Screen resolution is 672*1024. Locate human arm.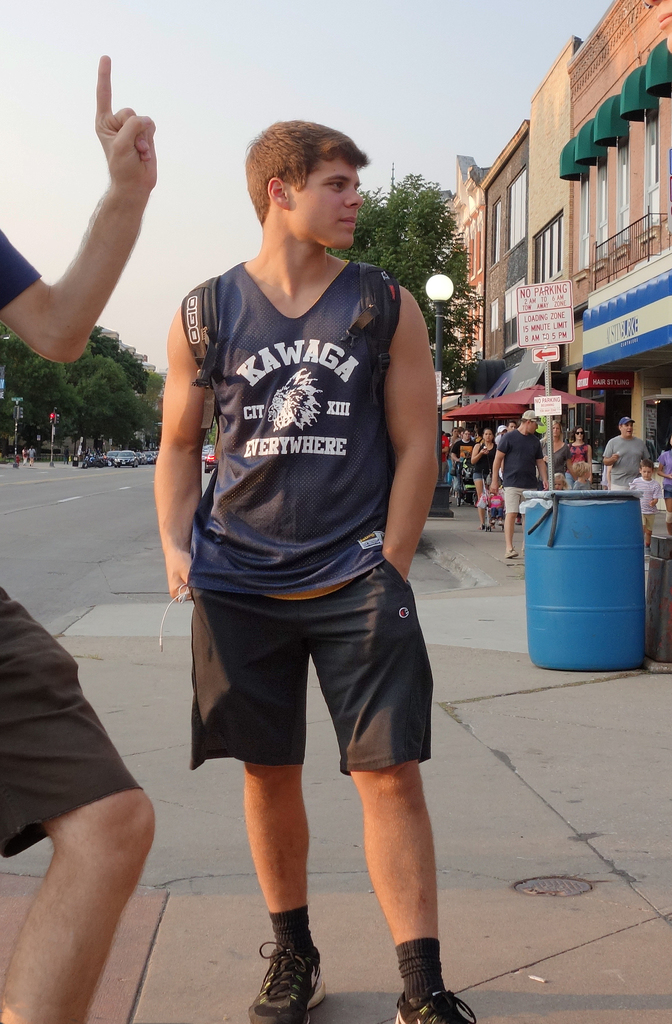
x1=468, y1=442, x2=488, y2=461.
